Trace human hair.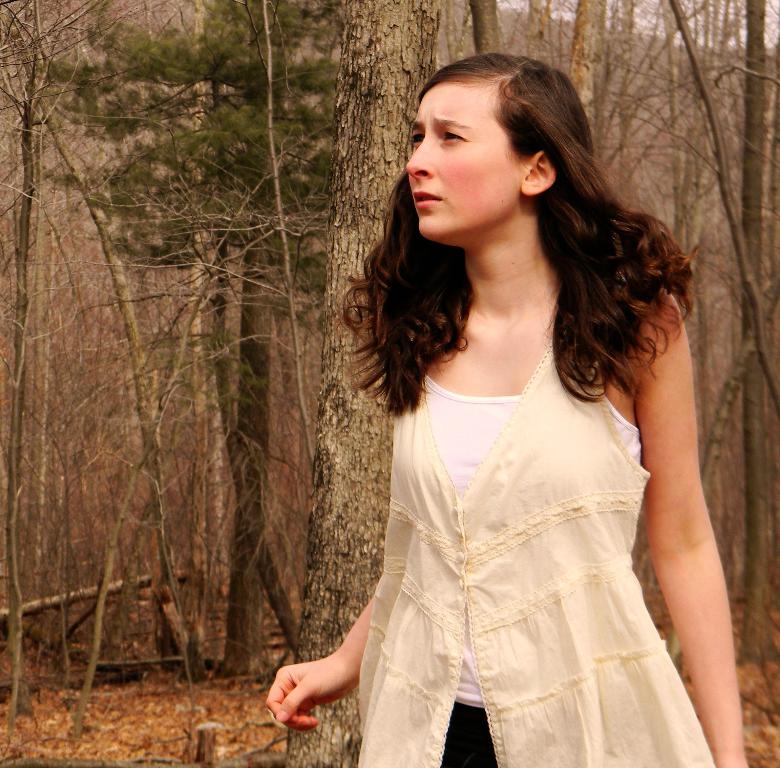
Traced to 322:48:700:418.
